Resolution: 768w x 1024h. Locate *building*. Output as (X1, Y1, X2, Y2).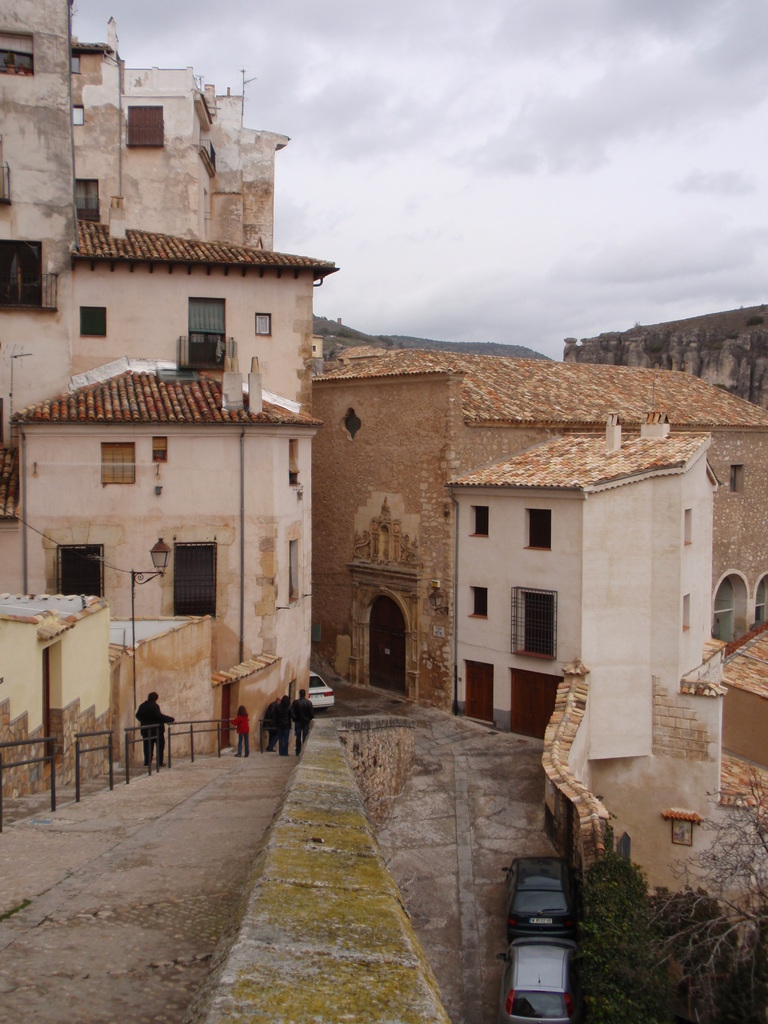
(458, 409, 720, 758).
